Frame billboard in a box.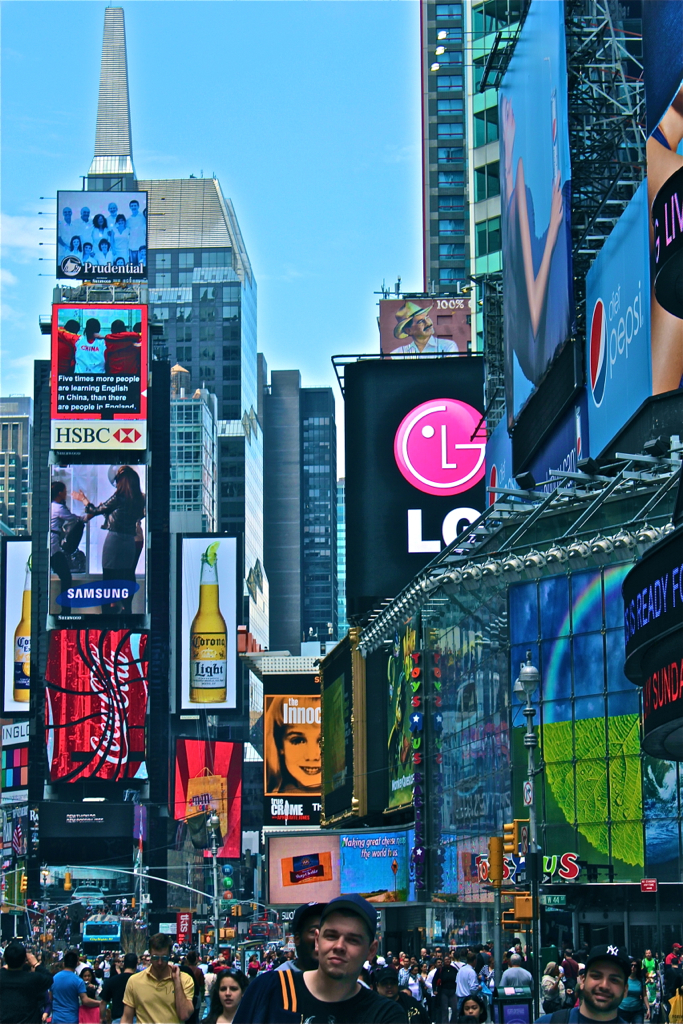
[172,539,245,705].
